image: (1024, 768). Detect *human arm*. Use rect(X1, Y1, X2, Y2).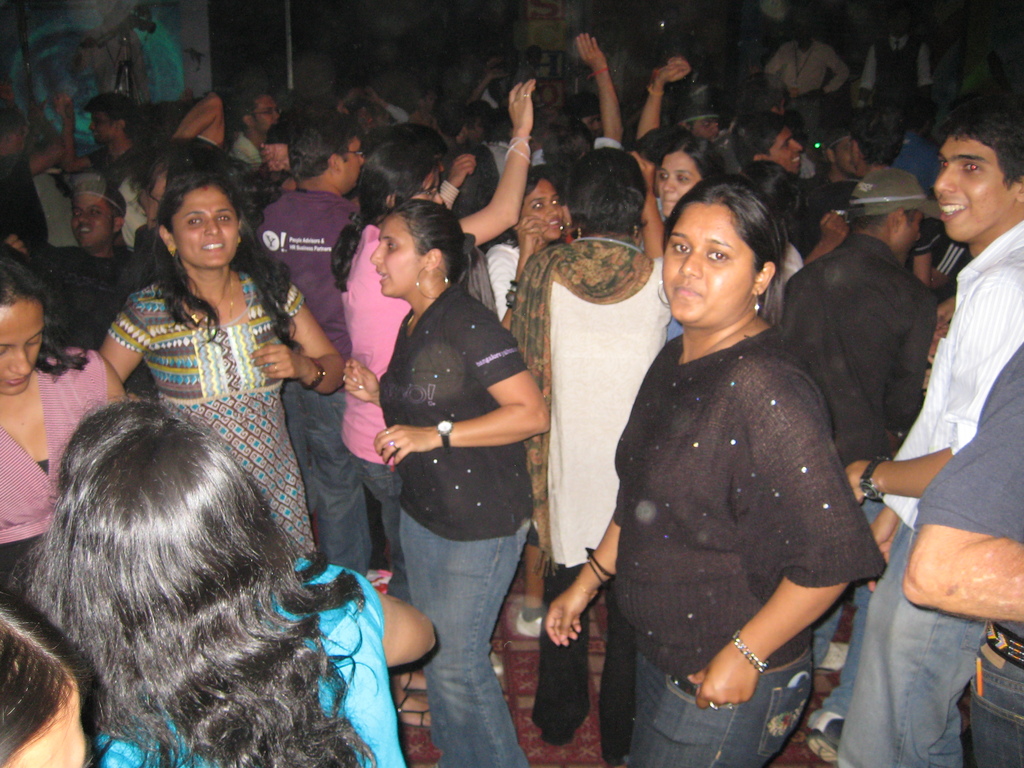
rect(433, 150, 477, 211).
